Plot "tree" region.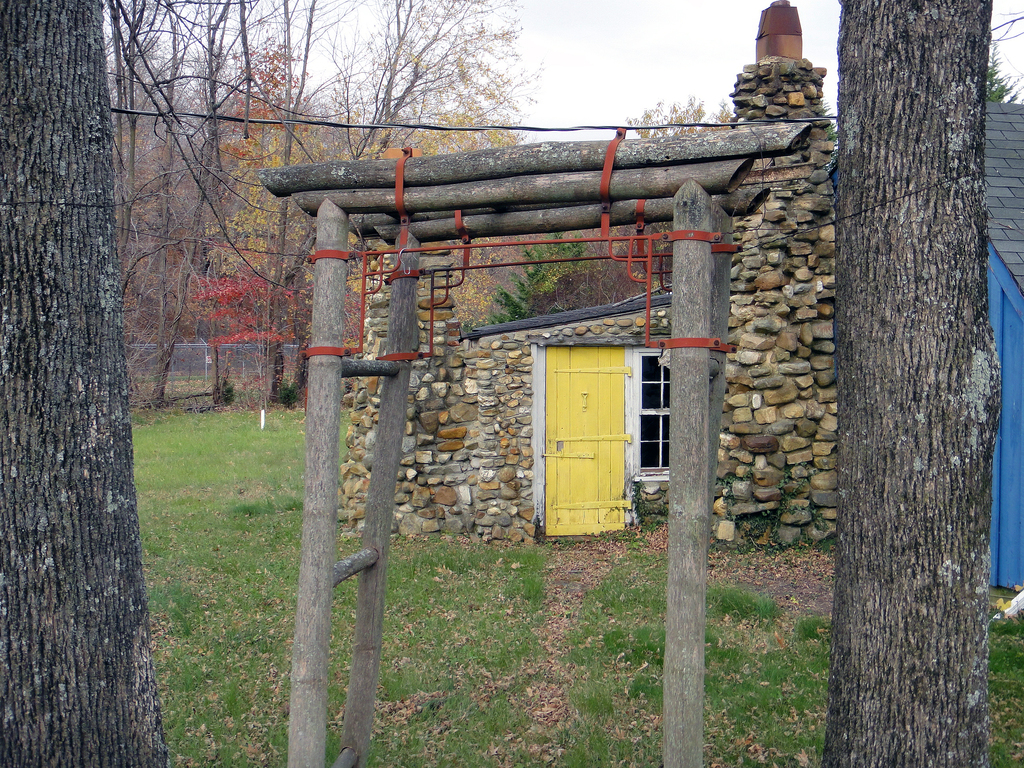
Plotted at left=817, top=0, right=1001, bottom=767.
